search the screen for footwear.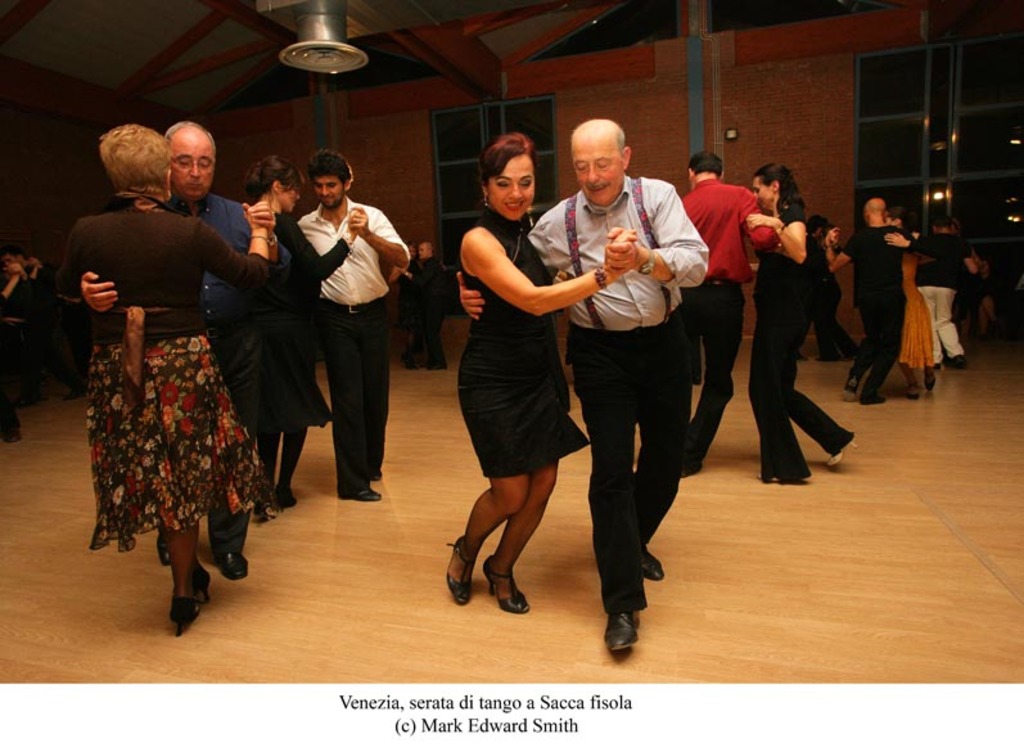
Found at crop(446, 546, 482, 609).
